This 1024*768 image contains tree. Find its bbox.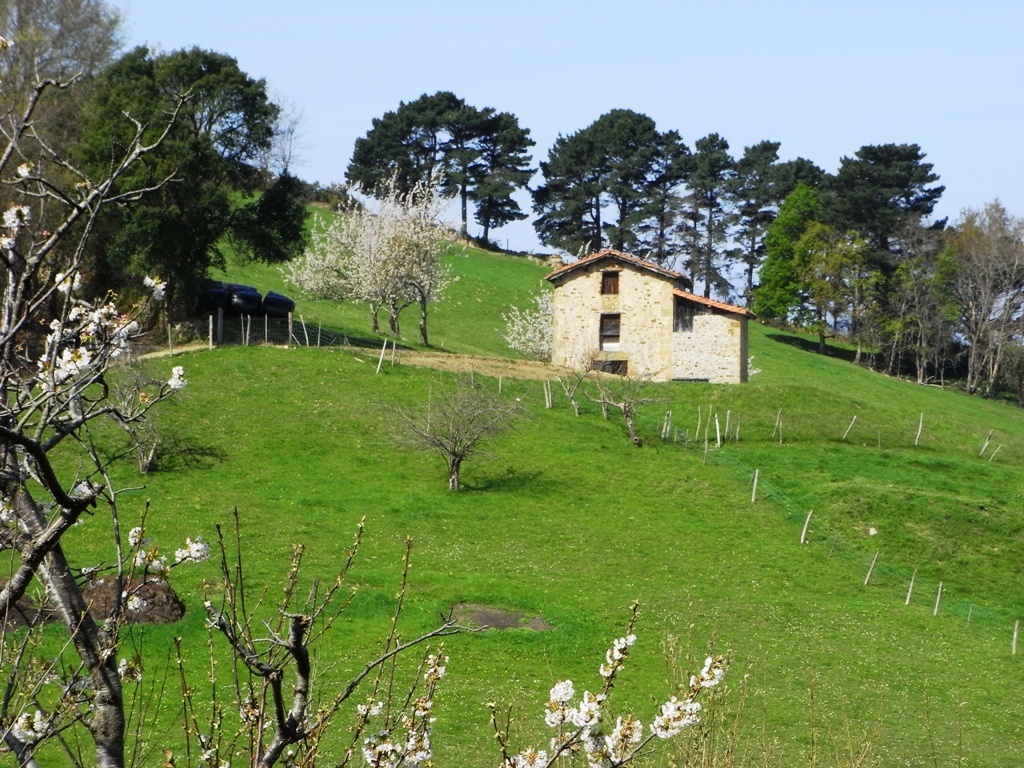
(left=805, top=127, right=942, bottom=267).
